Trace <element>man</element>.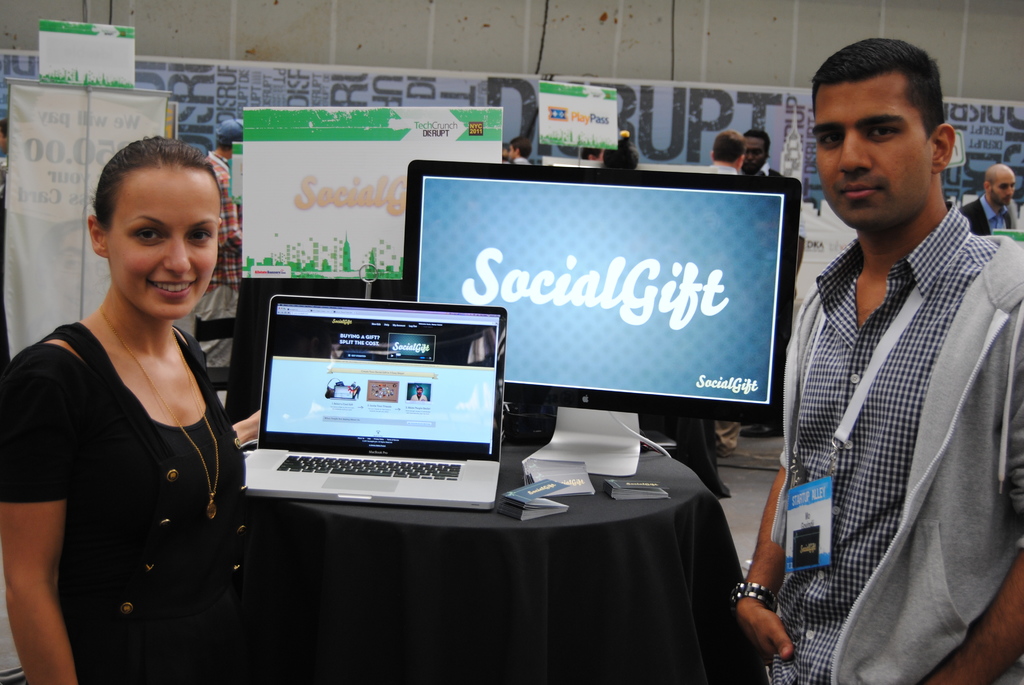
Traced to BBox(189, 111, 246, 407).
